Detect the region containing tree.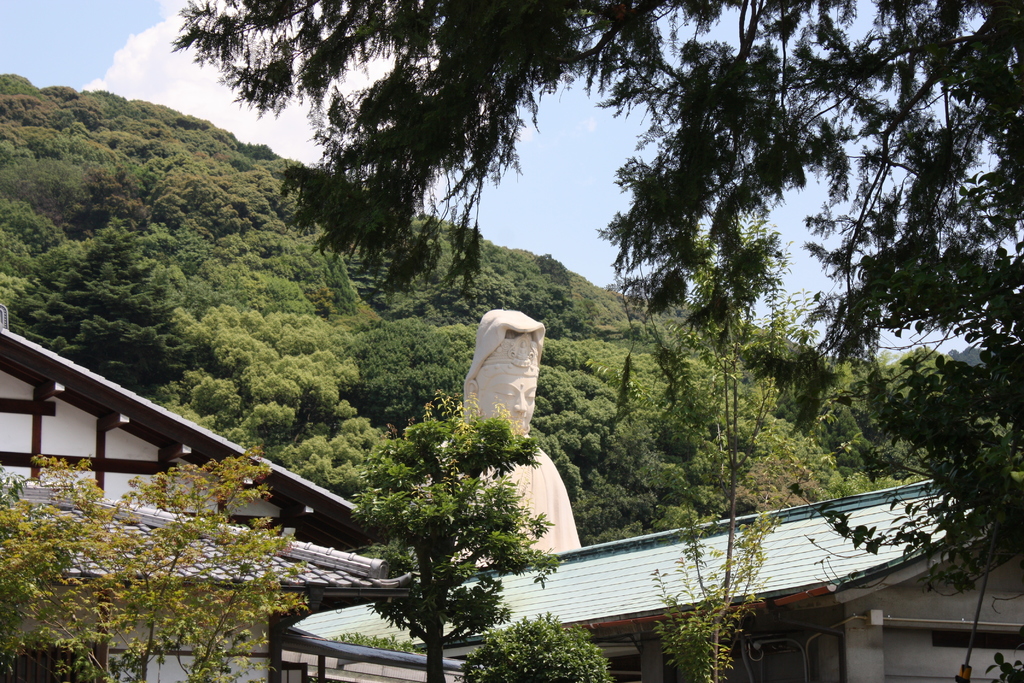
region(172, 0, 1023, 613).
